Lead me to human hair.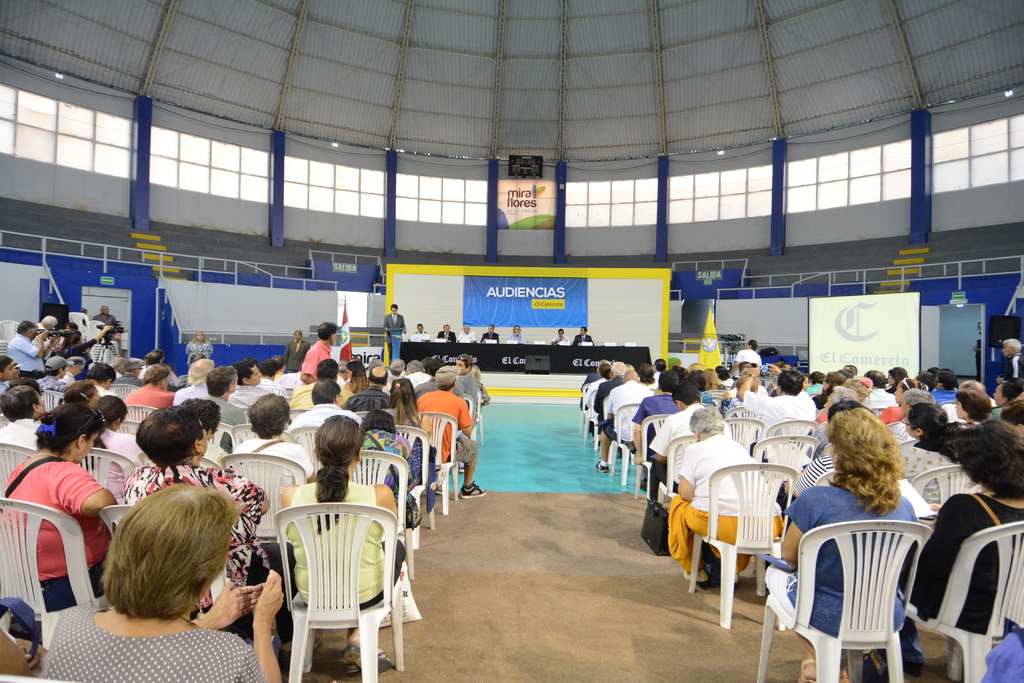
Lead to region(234, 359, 256, 385).
